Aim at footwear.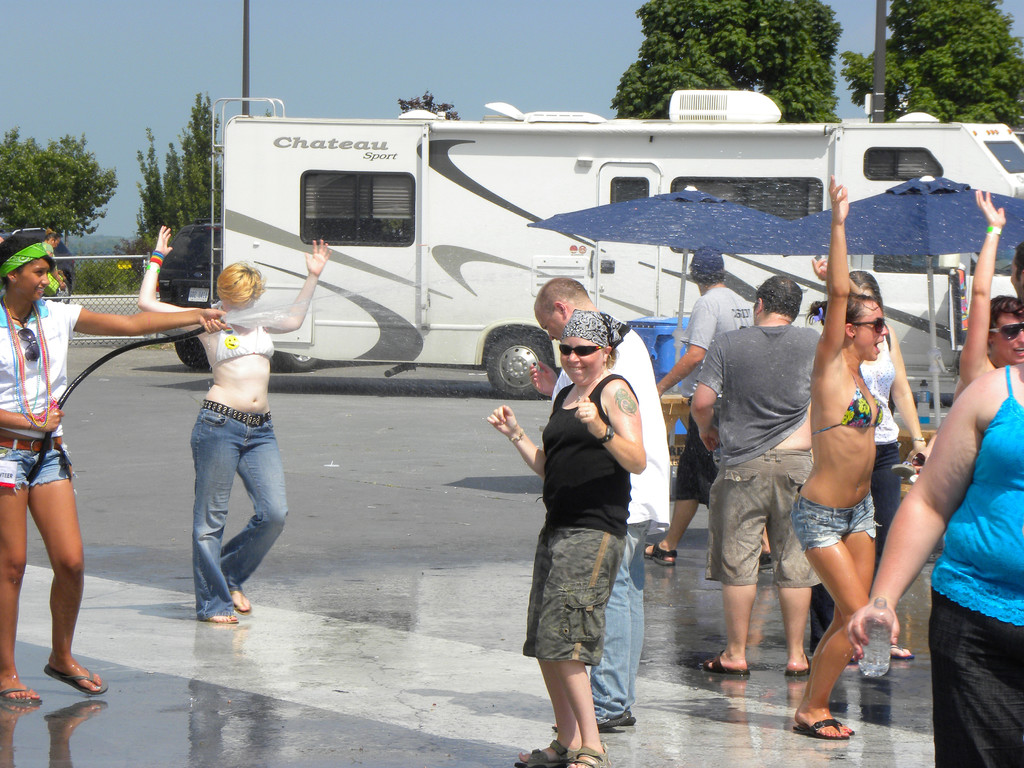
Aimed at bbox=(643, 540, 674, 567).
